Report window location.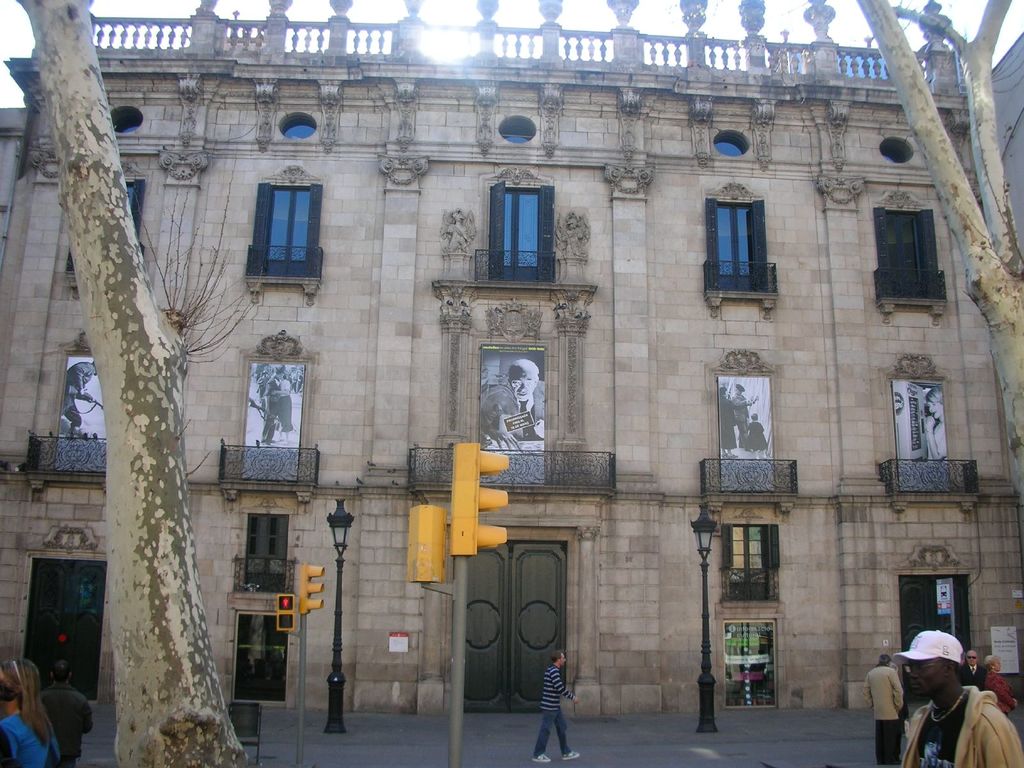
Report: Rect(242, 179, 326, 306).
